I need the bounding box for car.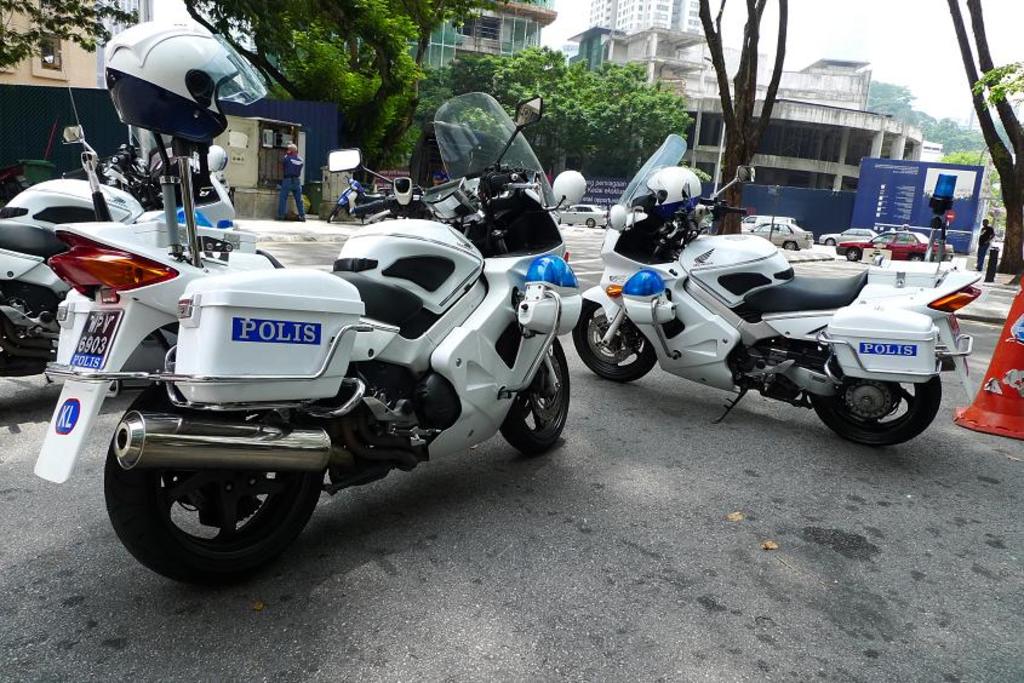
Here it is: detection(745, 220, 822, 249).
